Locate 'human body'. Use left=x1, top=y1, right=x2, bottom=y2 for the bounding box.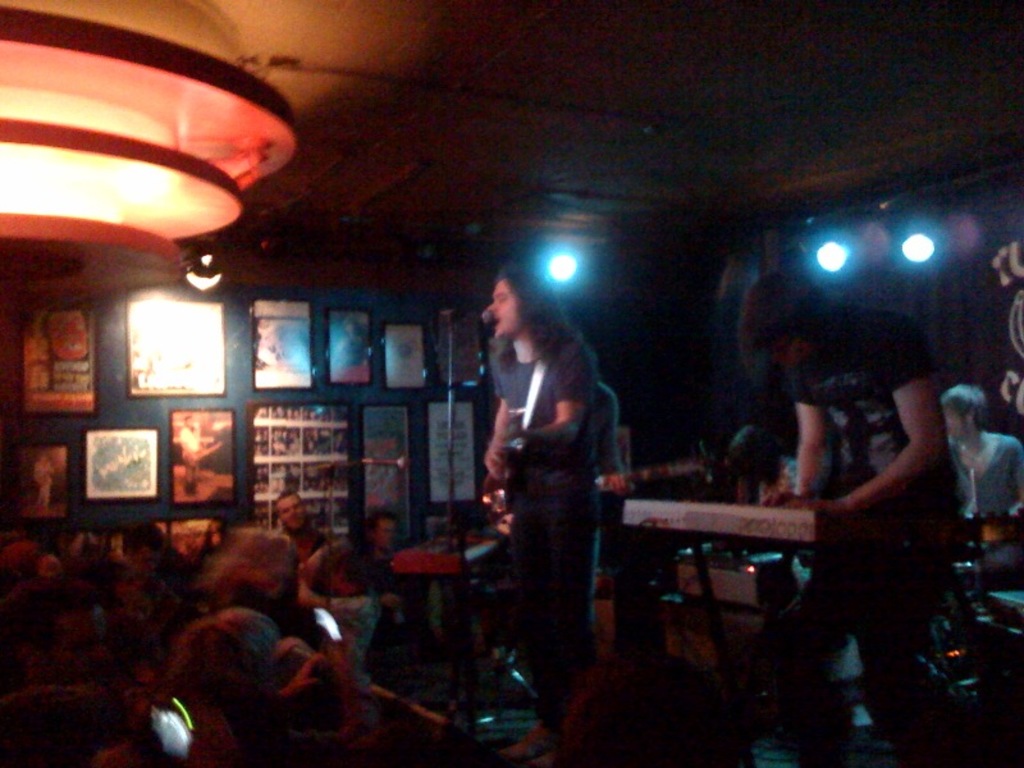
left=950, top=428, right=1023, bottom=577.
